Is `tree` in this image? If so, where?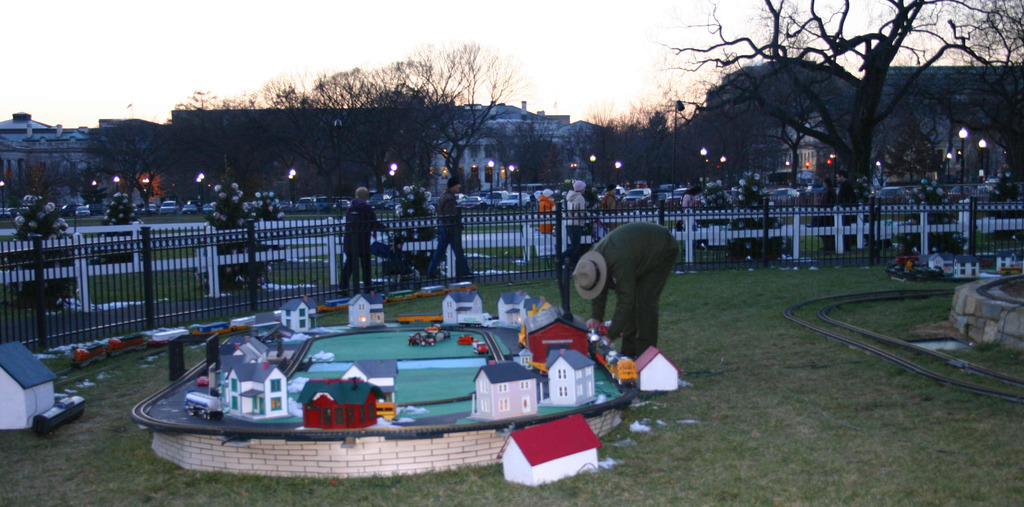
Yes, at box=[9, 155, 52, 197].
